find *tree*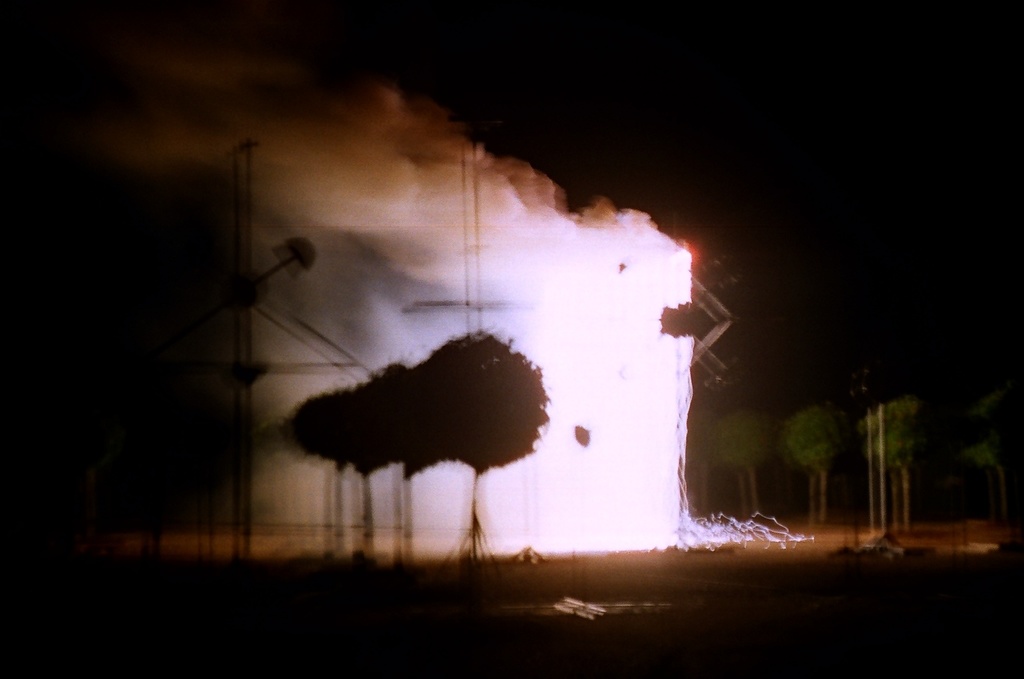
select_region(714, 408, 779, 518)
